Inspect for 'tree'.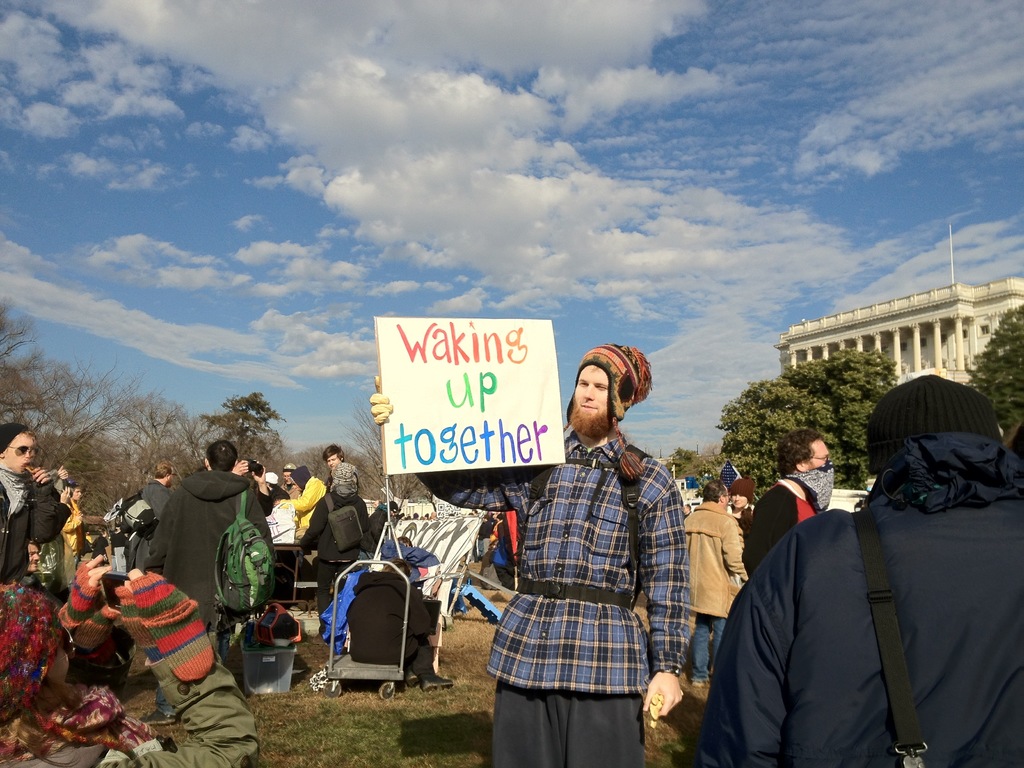
Inspection: bbox=(0, 309, 206, 526).
